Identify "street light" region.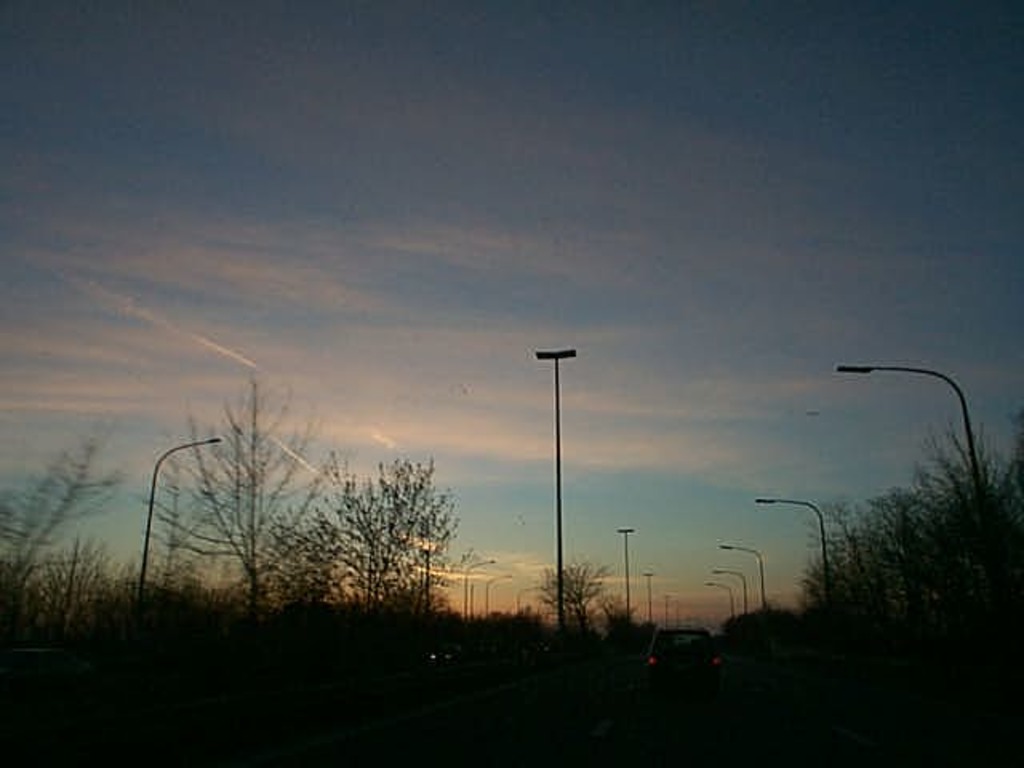
Region: x1=709 y1=568 x2=747 y2=614.
